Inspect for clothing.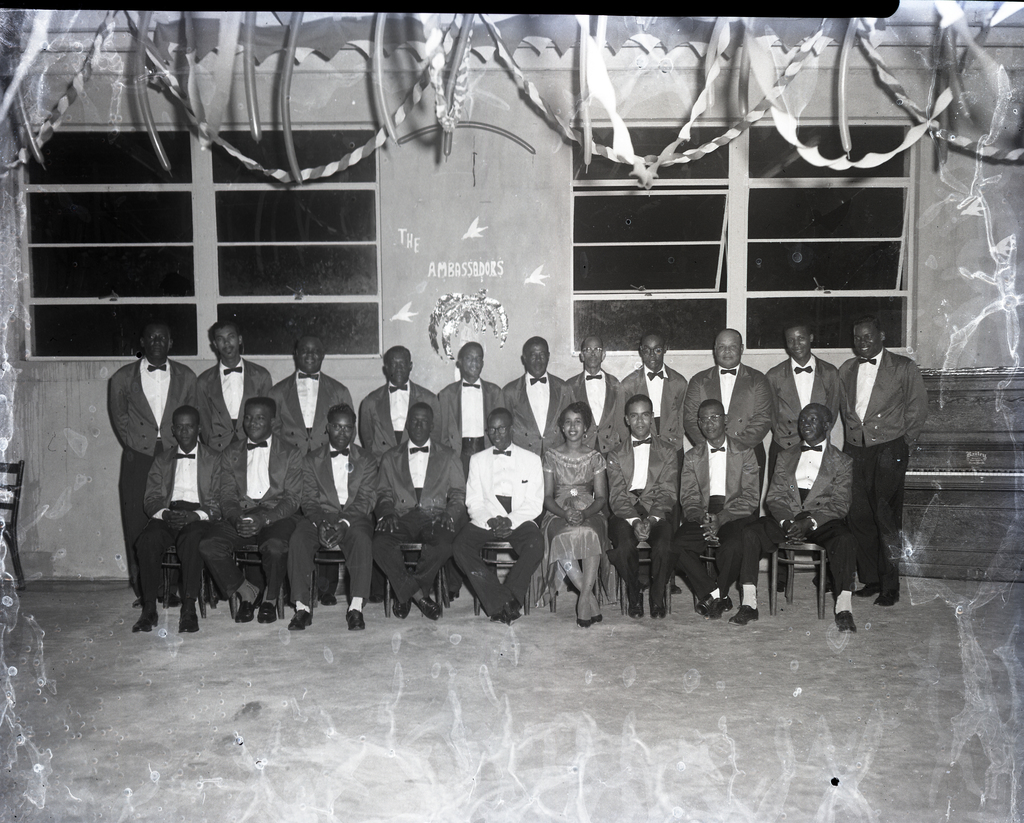
Inspection: 284:434:380:604.
